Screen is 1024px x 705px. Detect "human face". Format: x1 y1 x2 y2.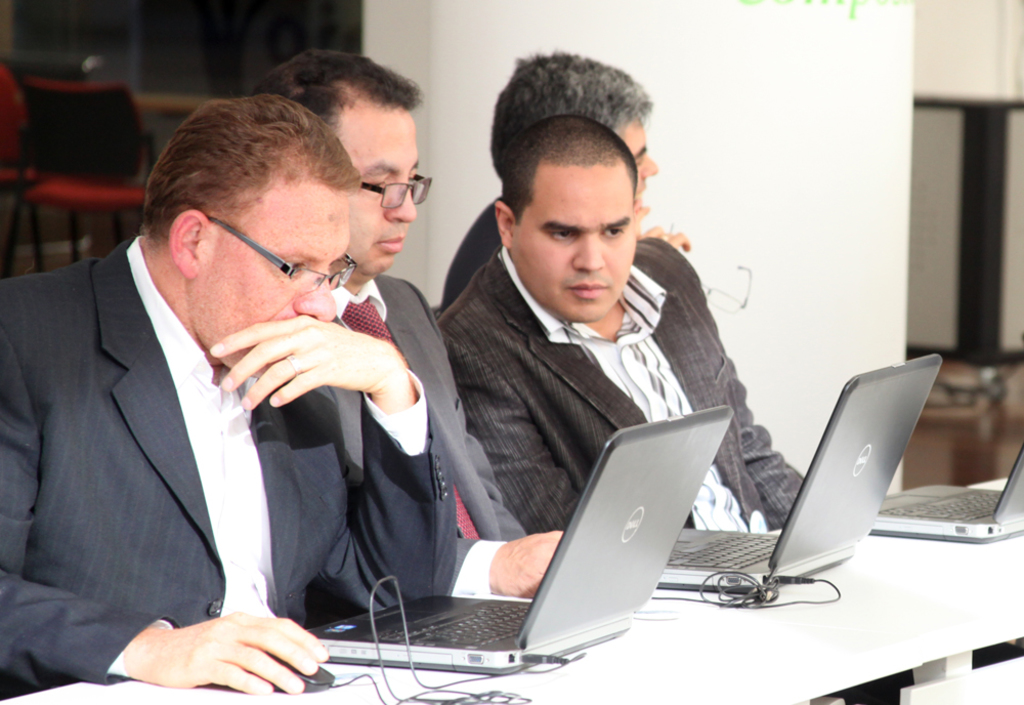
194 180 351 378.
